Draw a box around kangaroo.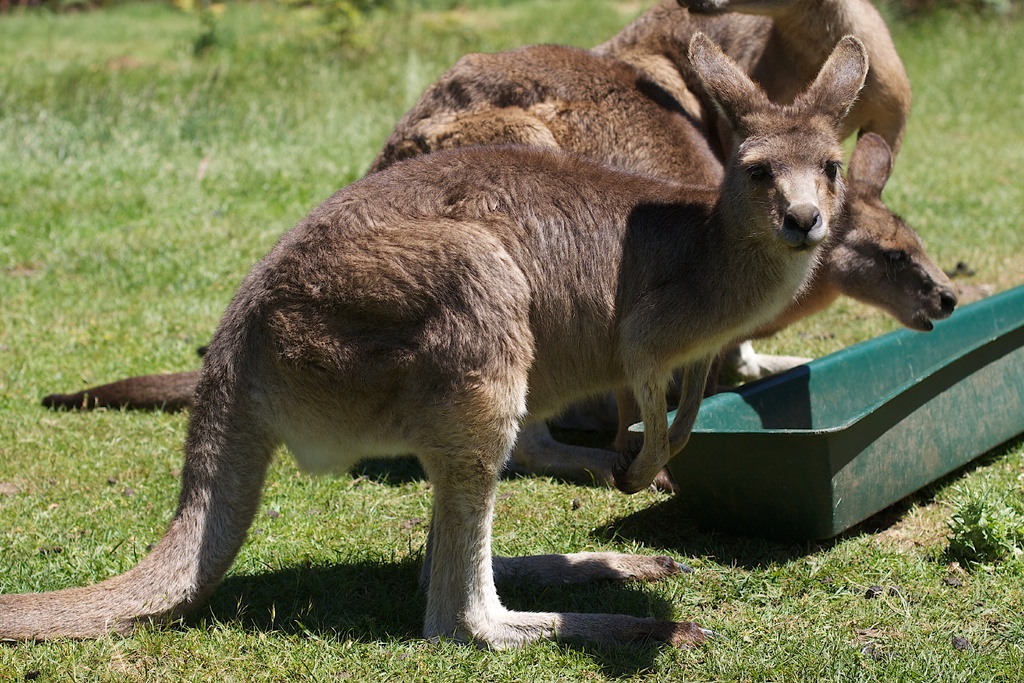
[x1=372, y1=95, x2=952, y2=507].
